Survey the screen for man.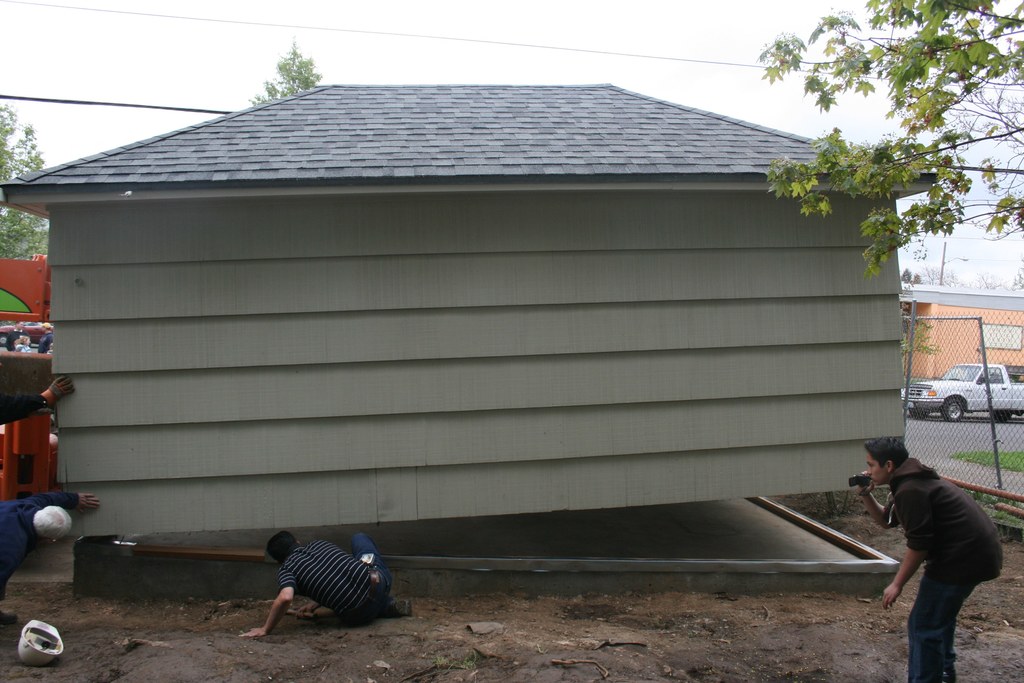
Survey found: 0/492/99/600.
